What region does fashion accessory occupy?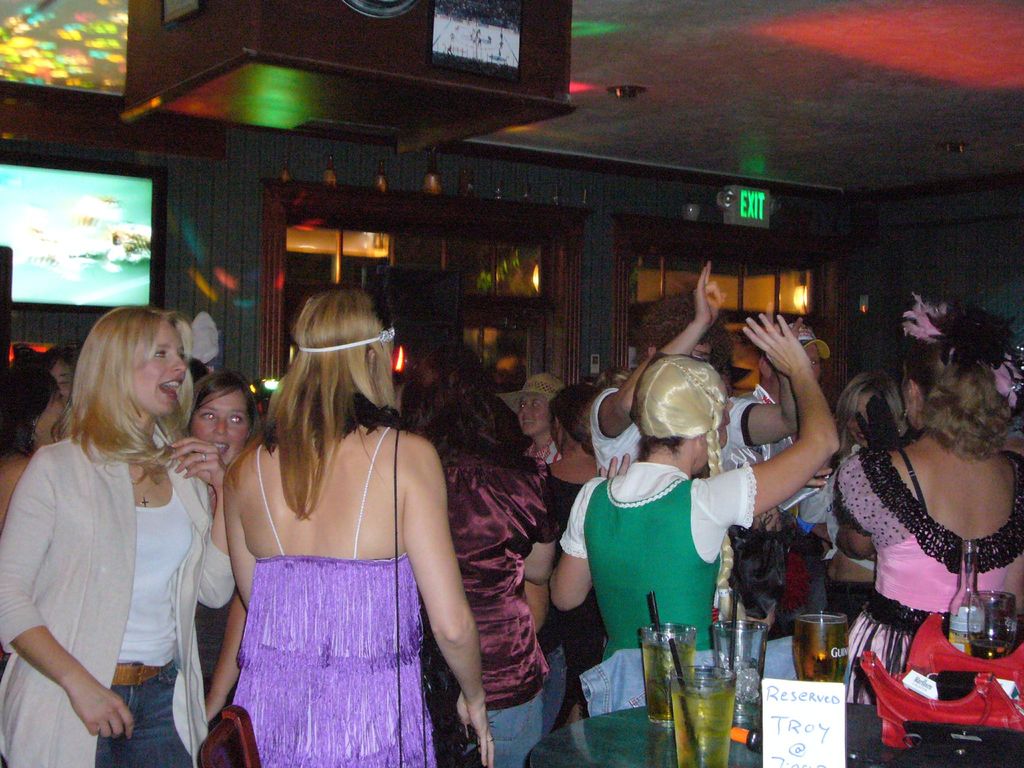
(301, 331, 392, 348).
